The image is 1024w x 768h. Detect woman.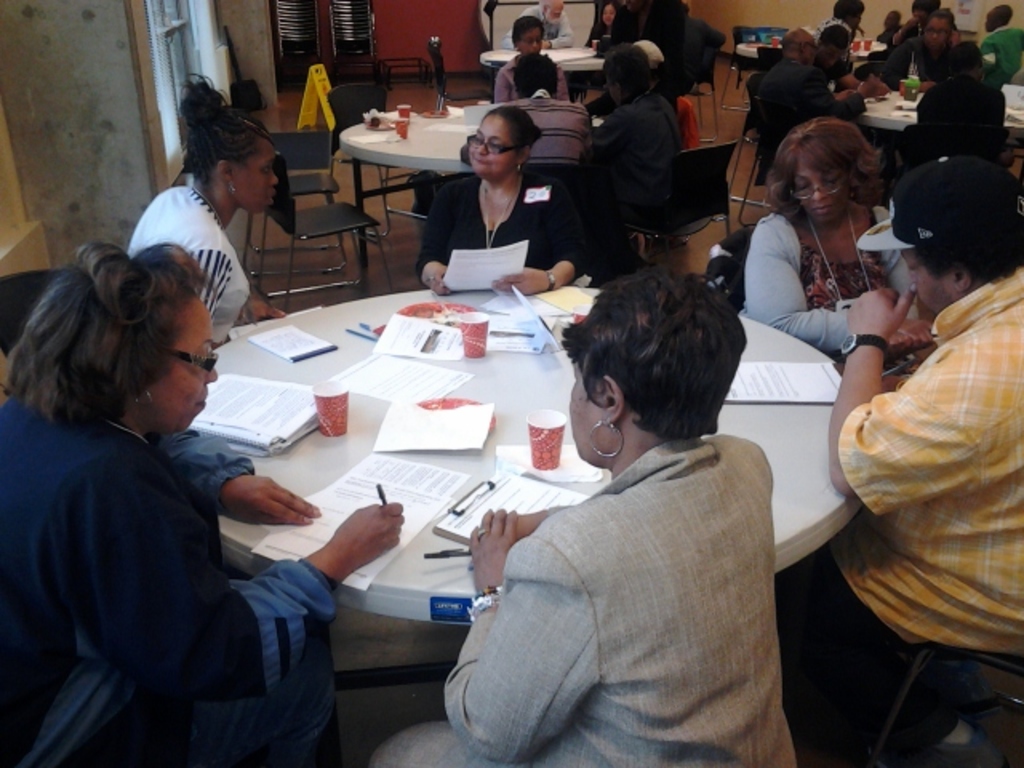
Detection: (128, 74, 280, 344).
